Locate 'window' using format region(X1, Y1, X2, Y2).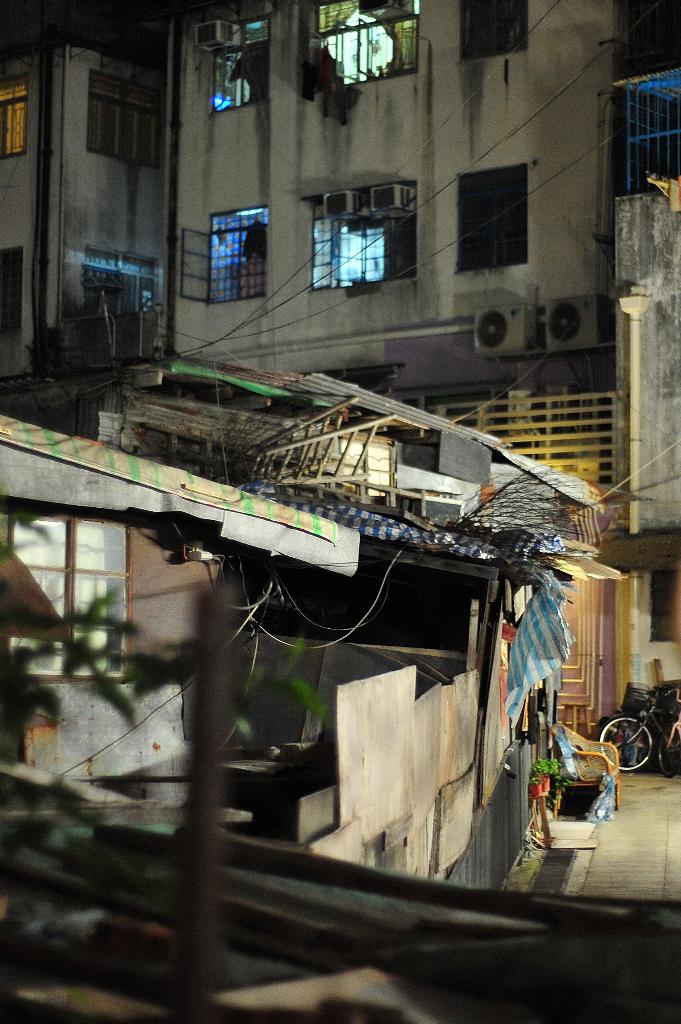
region(93, 240, 172, 354).
